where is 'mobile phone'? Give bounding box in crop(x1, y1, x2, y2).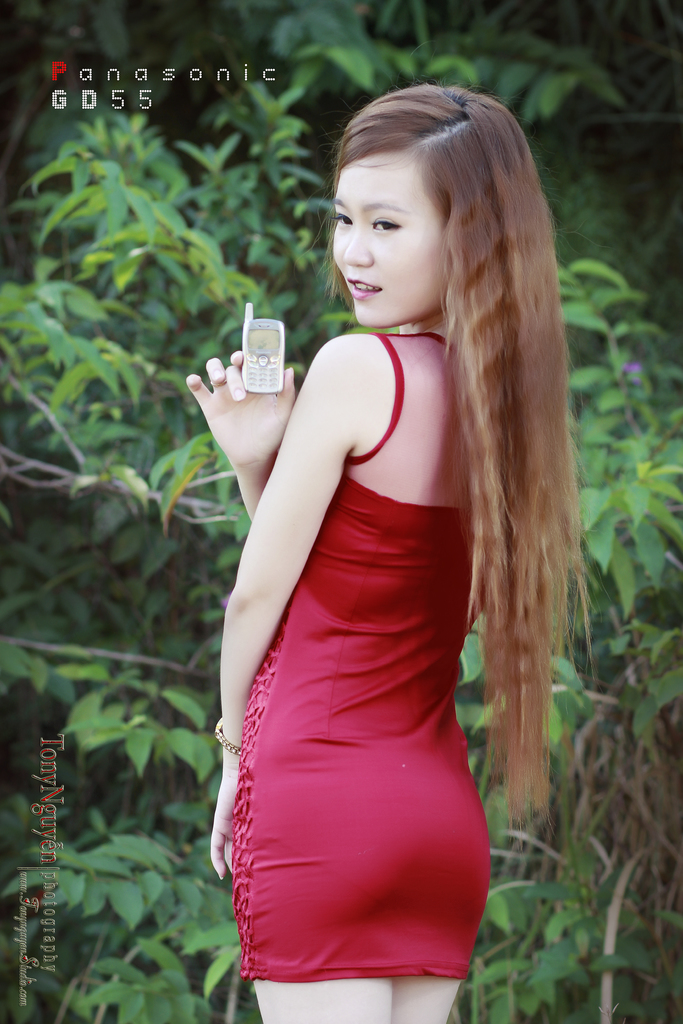
crop(240, 301, 284, 398).
